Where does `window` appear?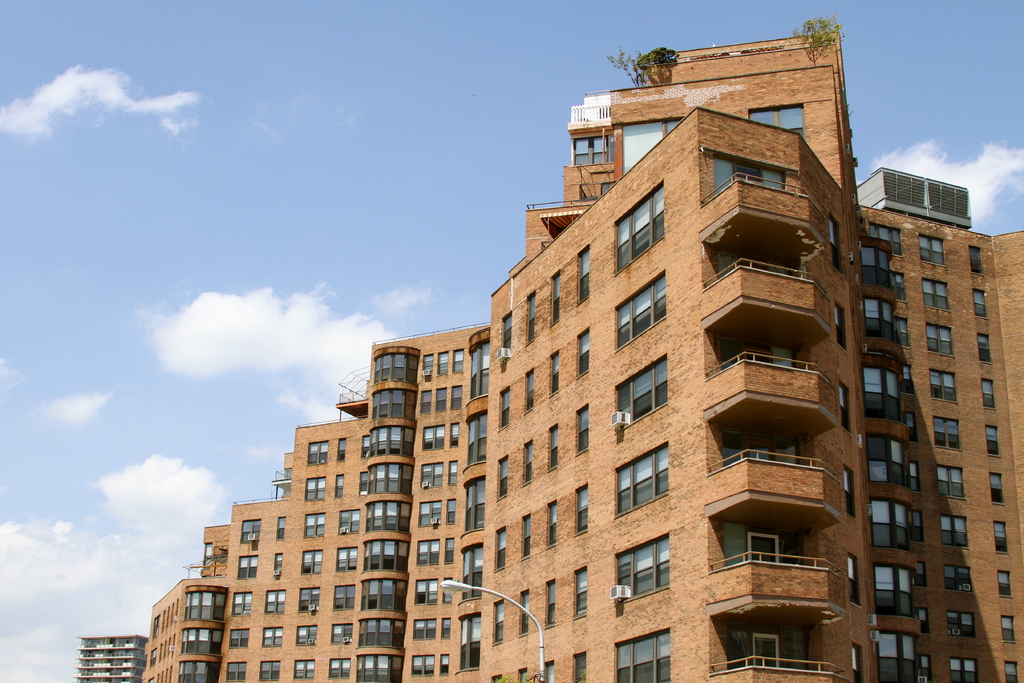
Appears at rect(421, 461, 459, 488).
